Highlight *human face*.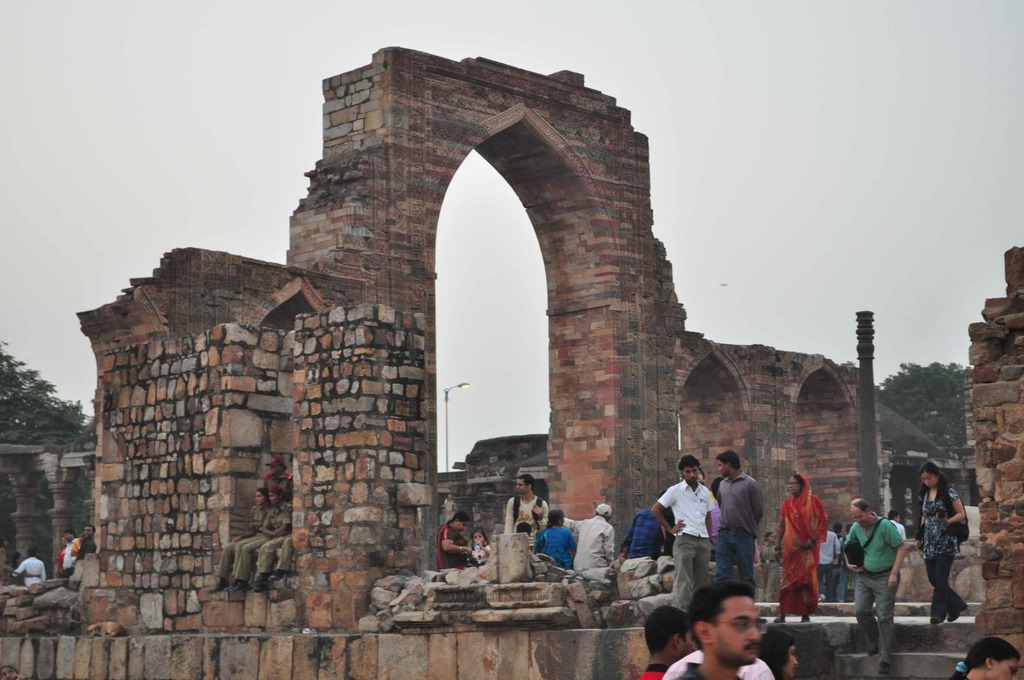
Highlighted region: [left=458, top=521, right=468, bottom=530].
